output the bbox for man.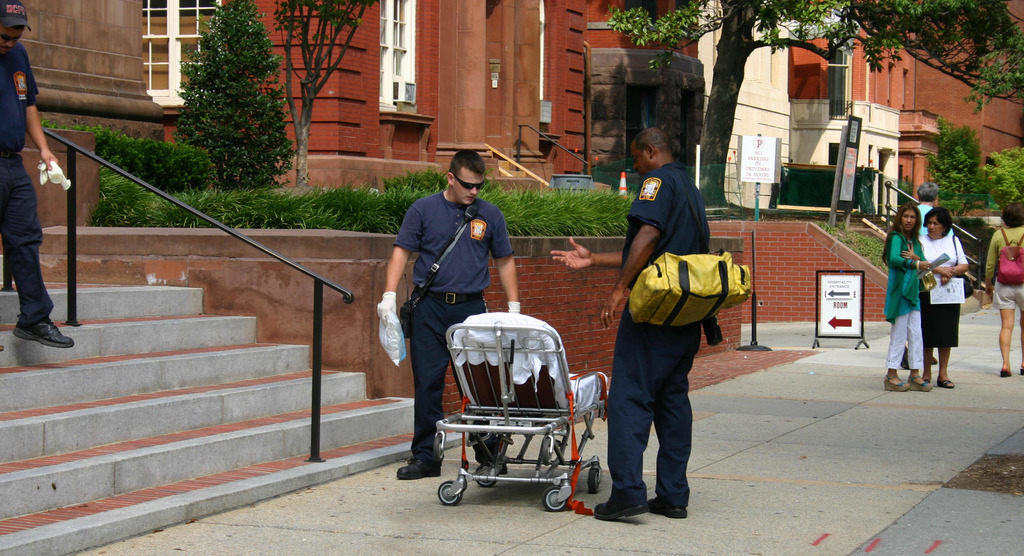
pyautogui.locateOnScreen(367, 147, 525, 481).
